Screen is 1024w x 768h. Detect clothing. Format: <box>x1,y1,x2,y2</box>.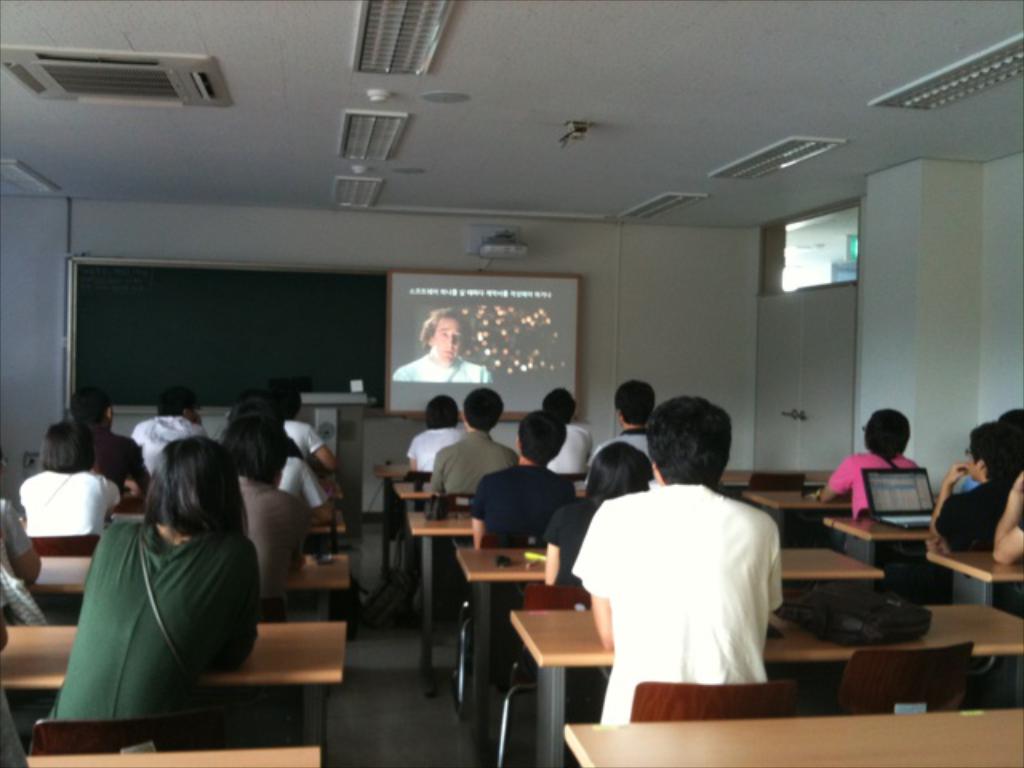
<box>824,448,922,518</box>.
